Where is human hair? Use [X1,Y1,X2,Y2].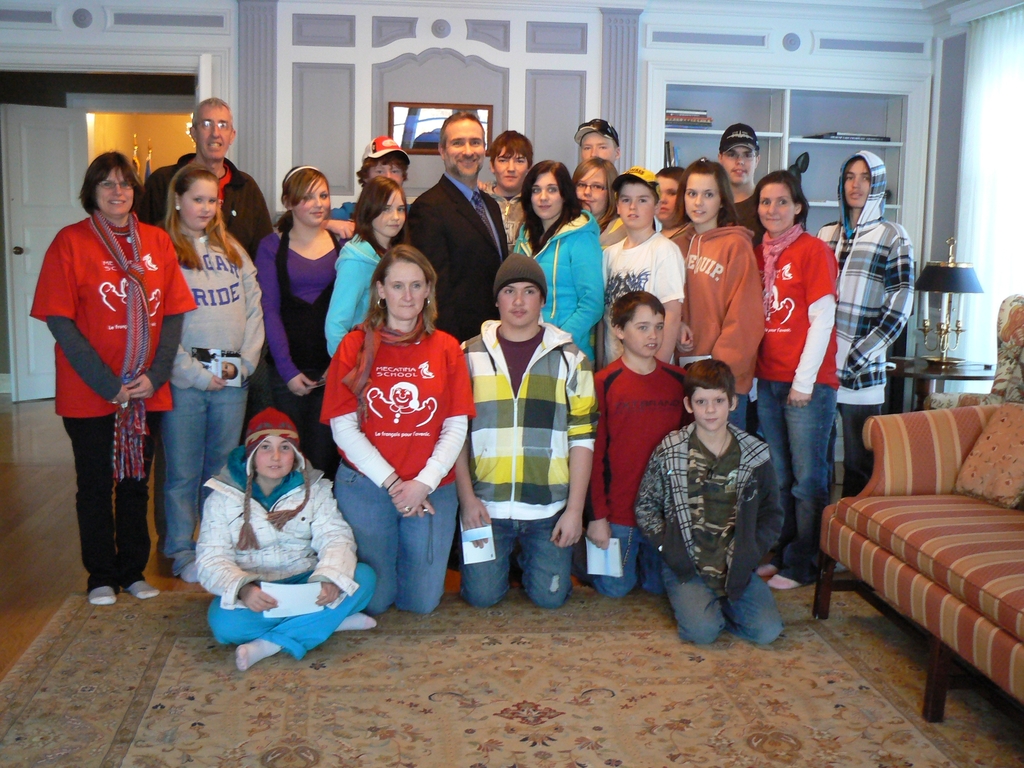
[749,168,805,246].
